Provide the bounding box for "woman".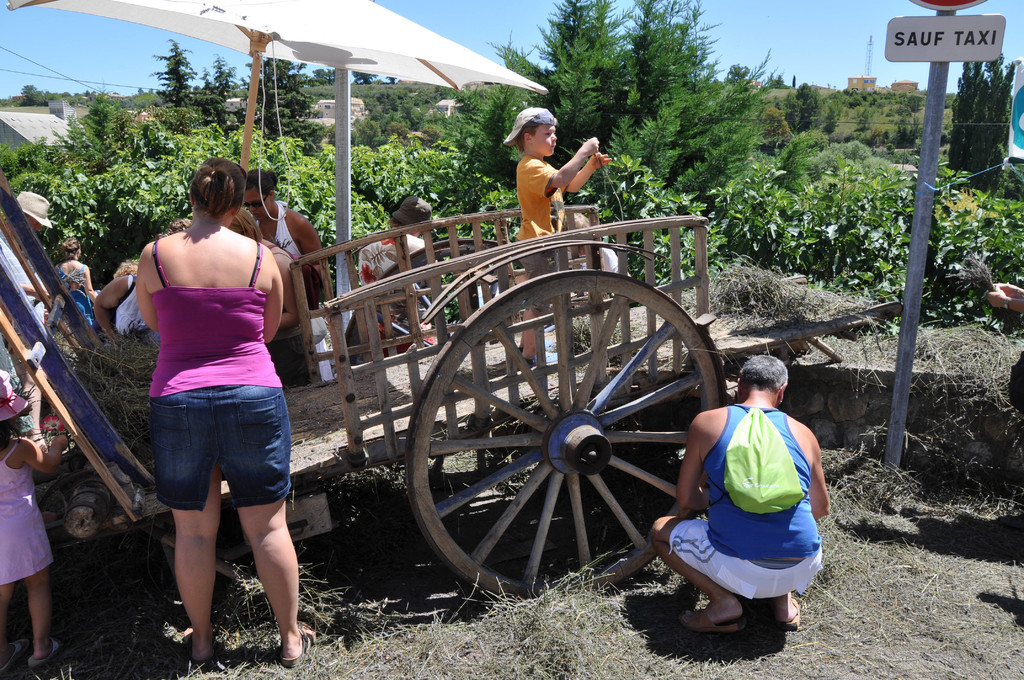
detection(341, 196, 436, 368).
